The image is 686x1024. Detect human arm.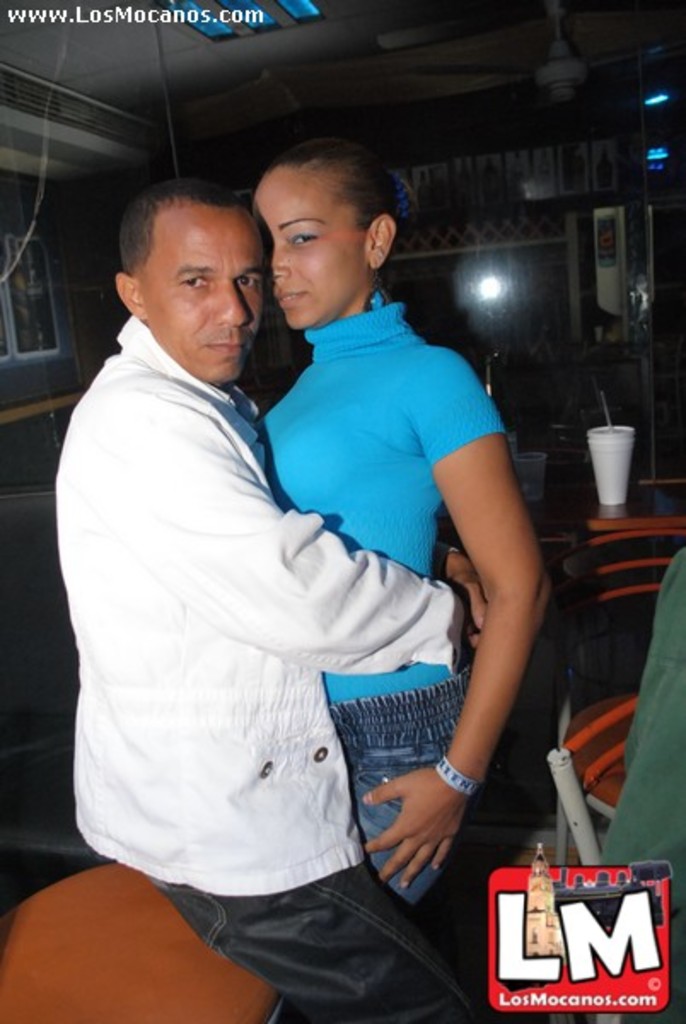
Detection: left=444, top=531, right=509, bottom=679.
